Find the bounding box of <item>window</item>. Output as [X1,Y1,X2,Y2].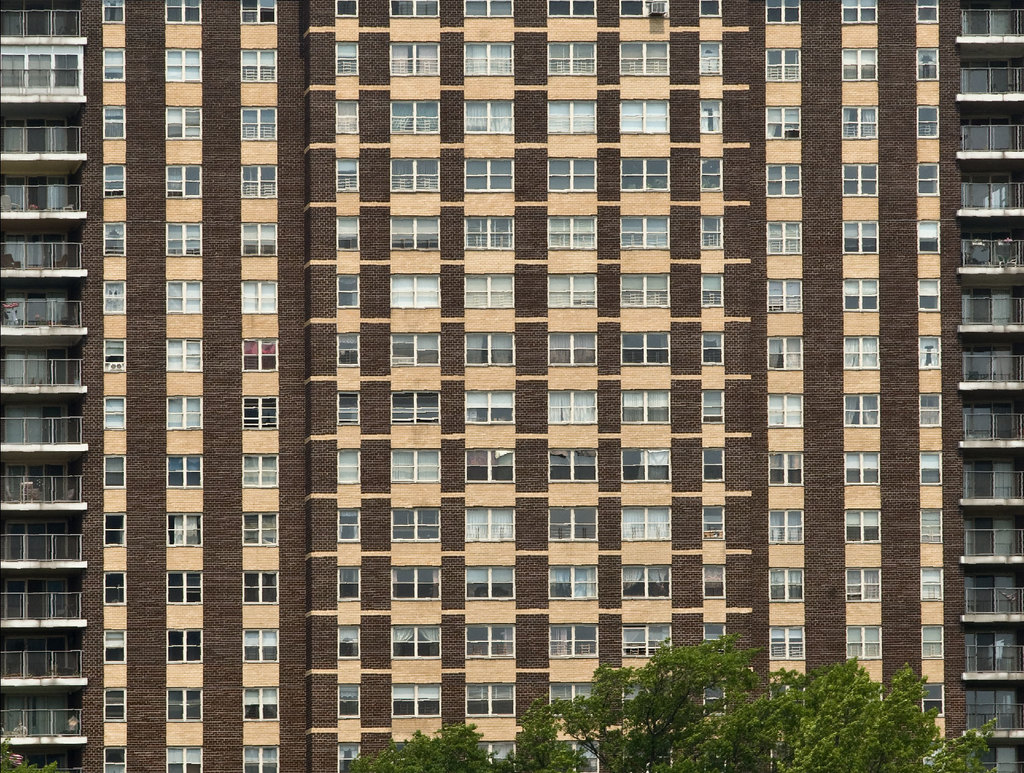
[102,631,127,664].
